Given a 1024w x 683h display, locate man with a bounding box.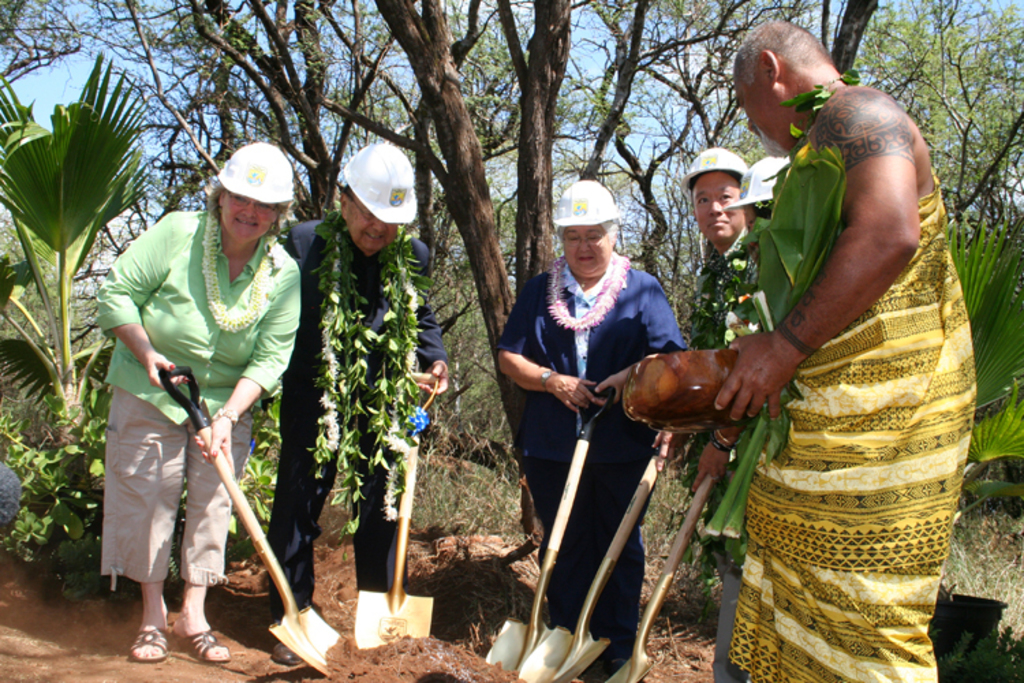
Located: detection(639, 27, 989, 682).
